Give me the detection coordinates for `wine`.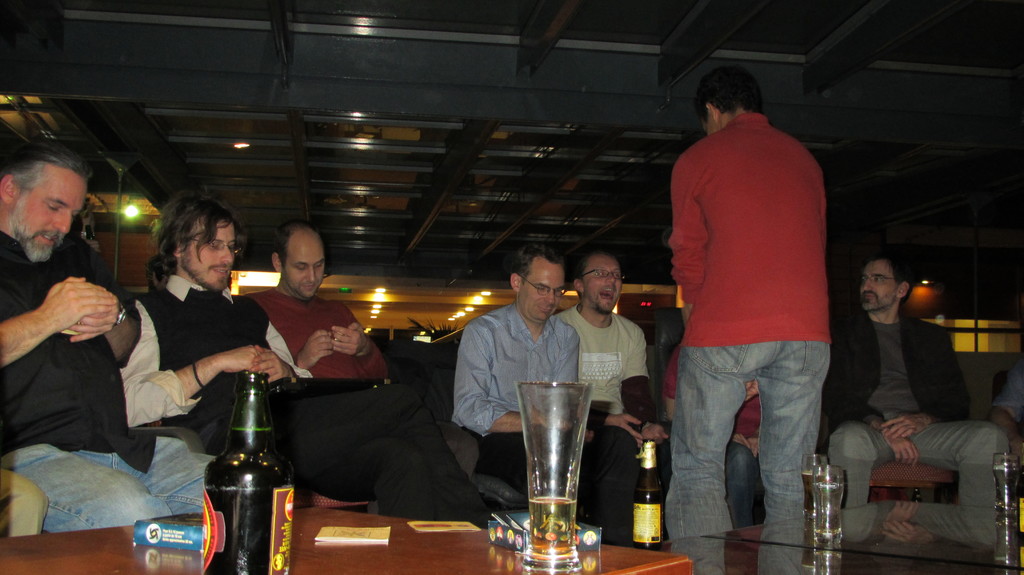
rect(185, 355, 284, 547).
